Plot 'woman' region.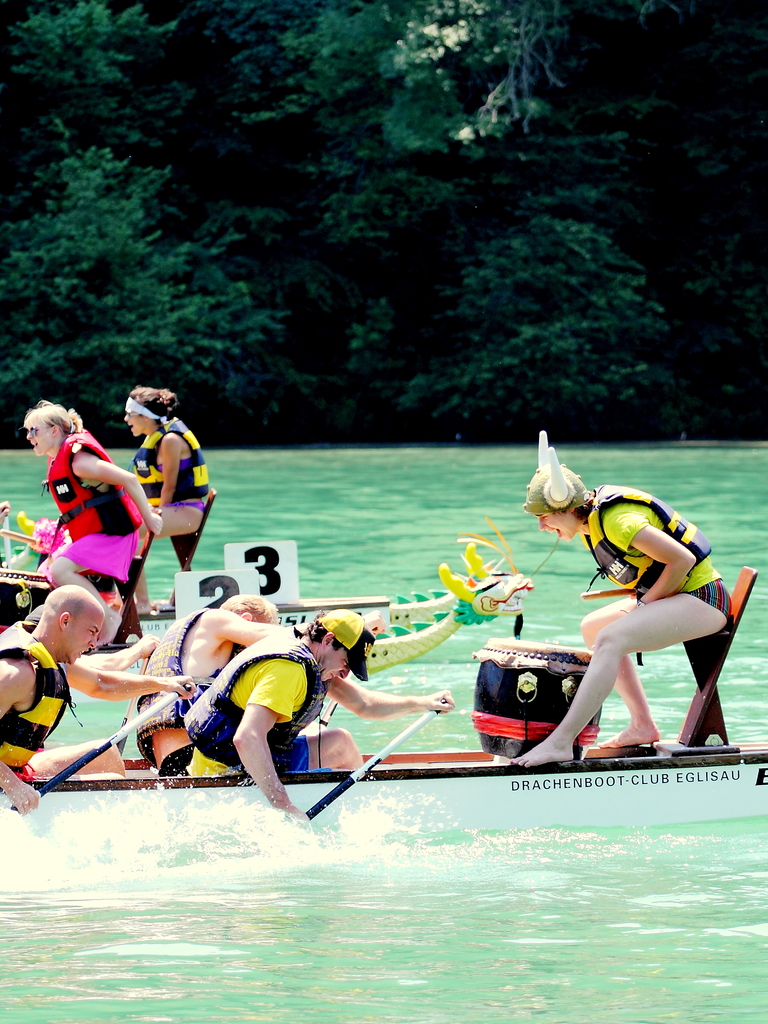
Plotted at {"left": 525, "top": 469, "right": 735, "bottom": 764}.
